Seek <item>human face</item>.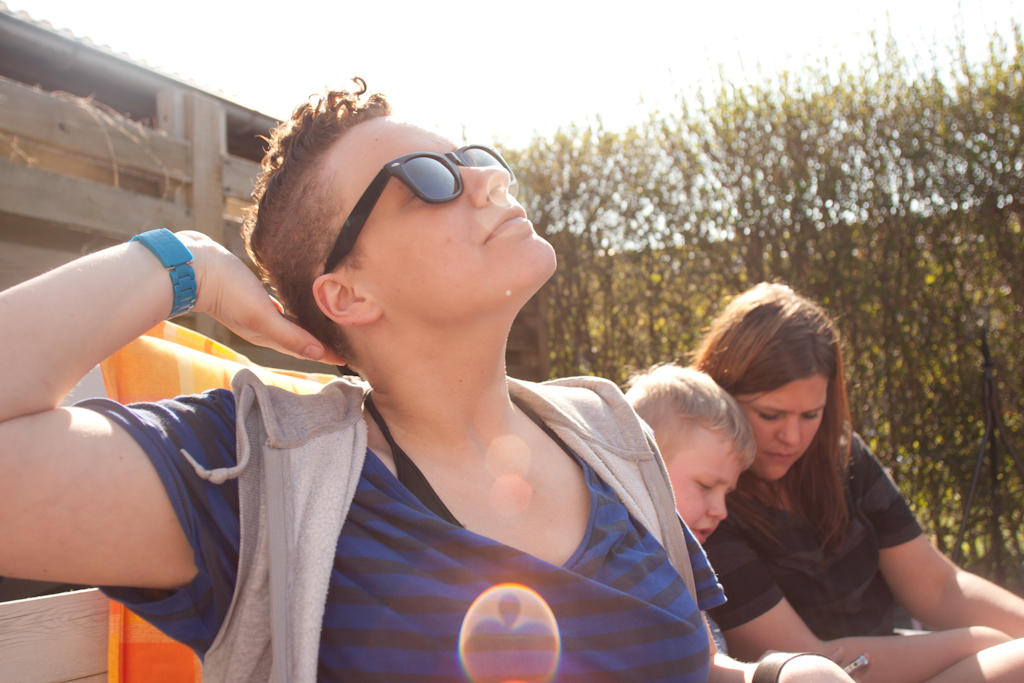
<region>333, 119, 555, 316</region>.
